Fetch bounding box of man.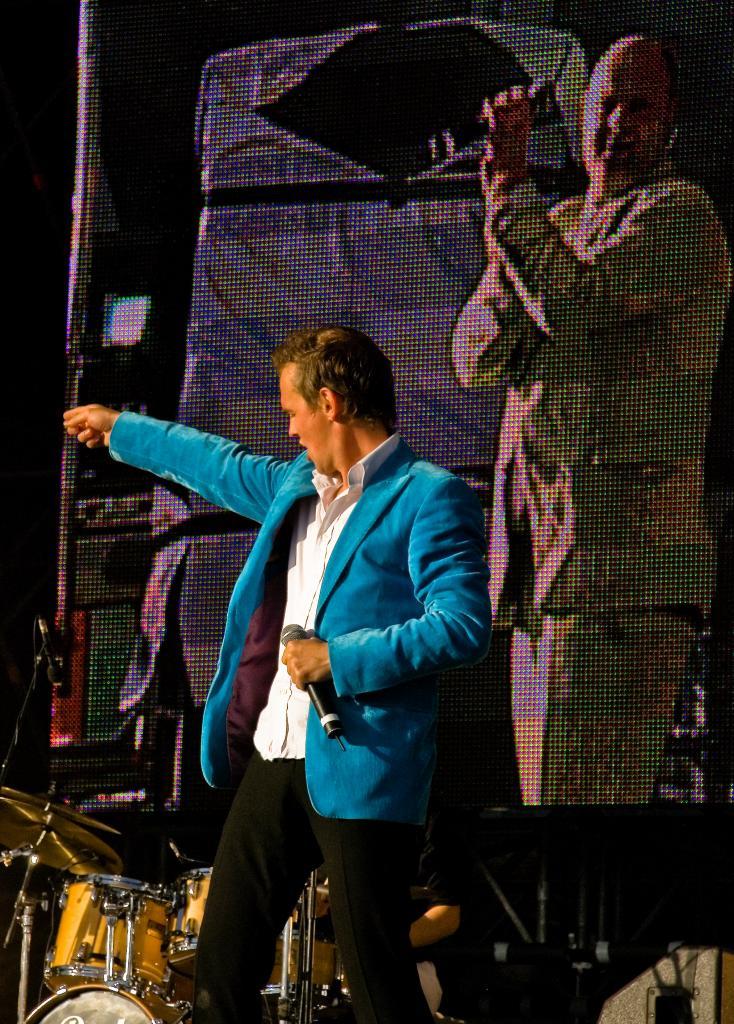
Bbox: 57/321/488/1023.
